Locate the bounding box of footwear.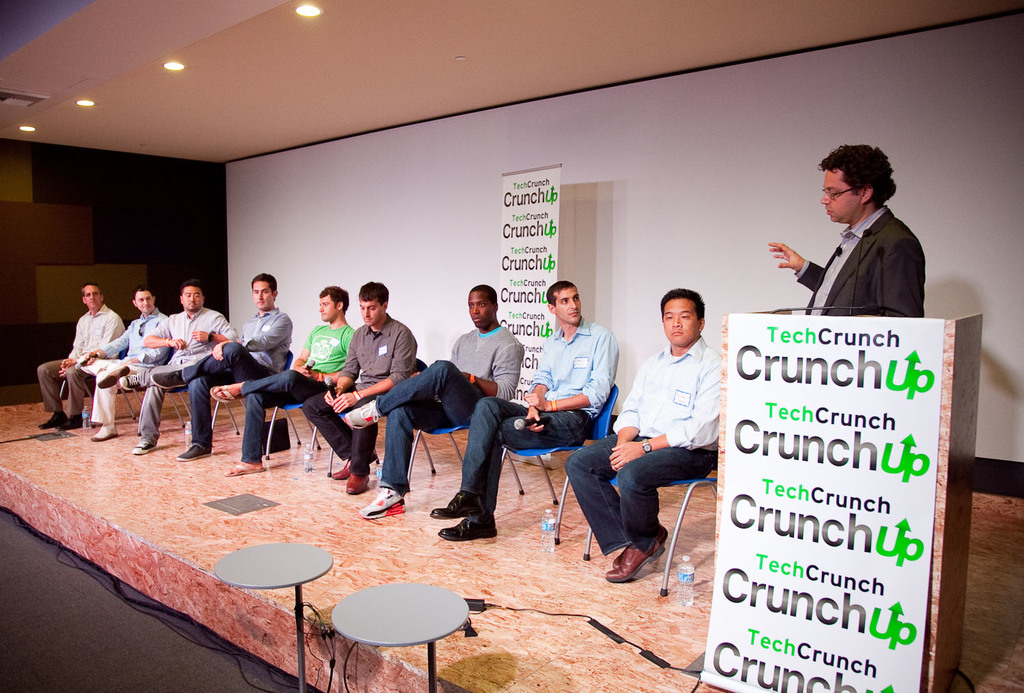
Bounding box: locate(344, 398, 401, 429).
